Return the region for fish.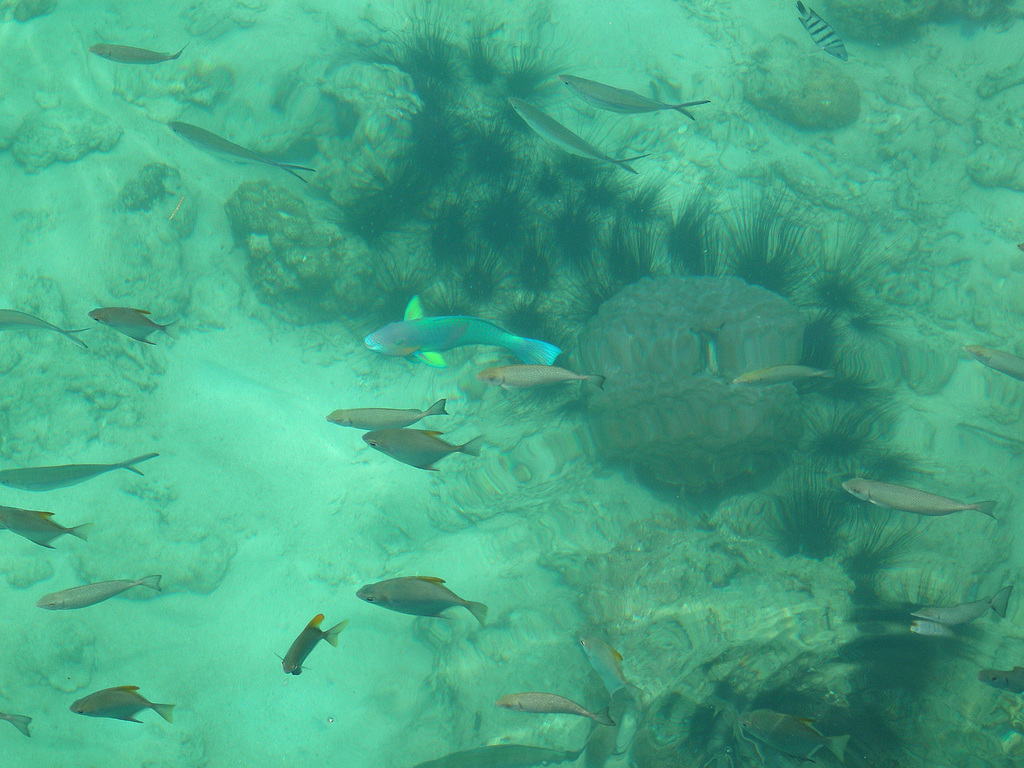
x1=910, y1=621, x2=958, y2=642.
